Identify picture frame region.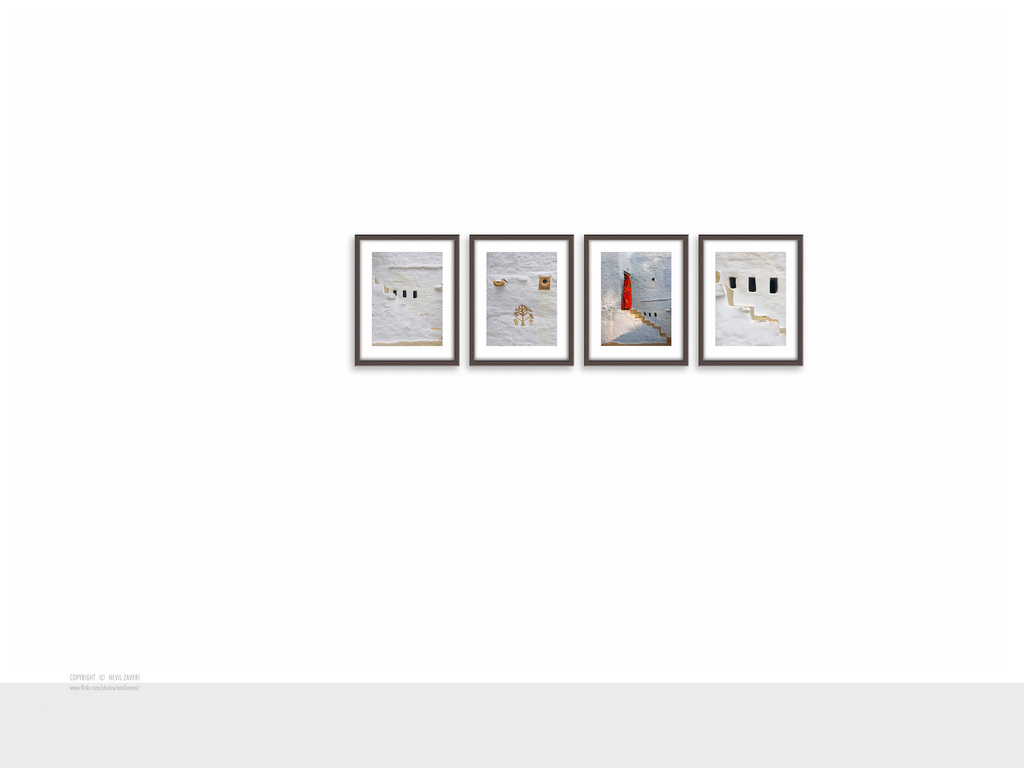
Region: region(469, 233, 576, 361).
